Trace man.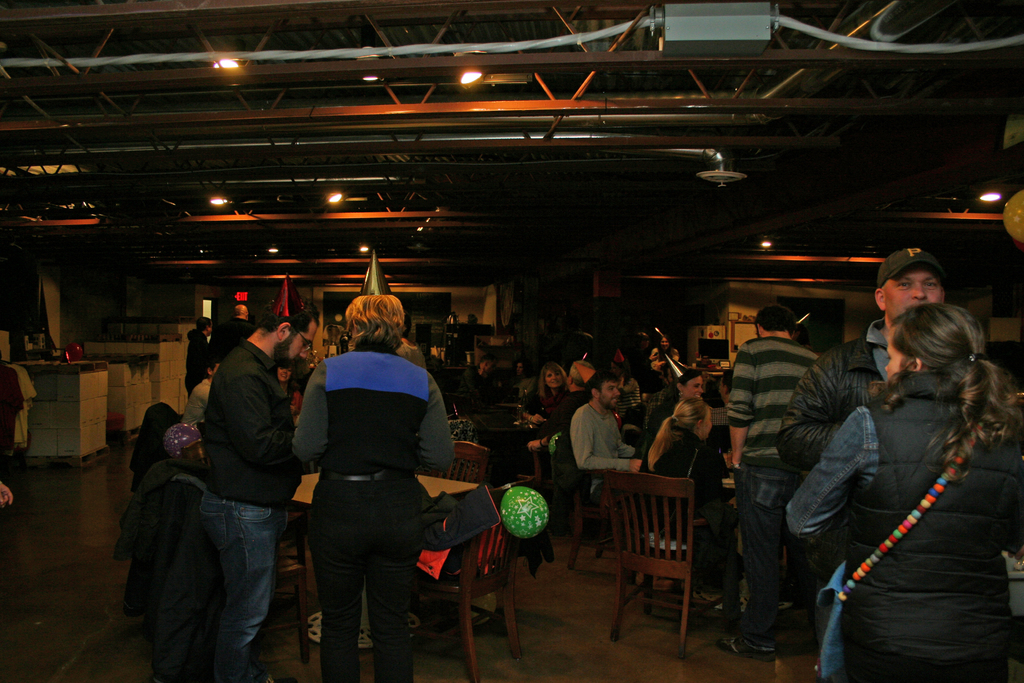
Traced to 458 357 495 405.
